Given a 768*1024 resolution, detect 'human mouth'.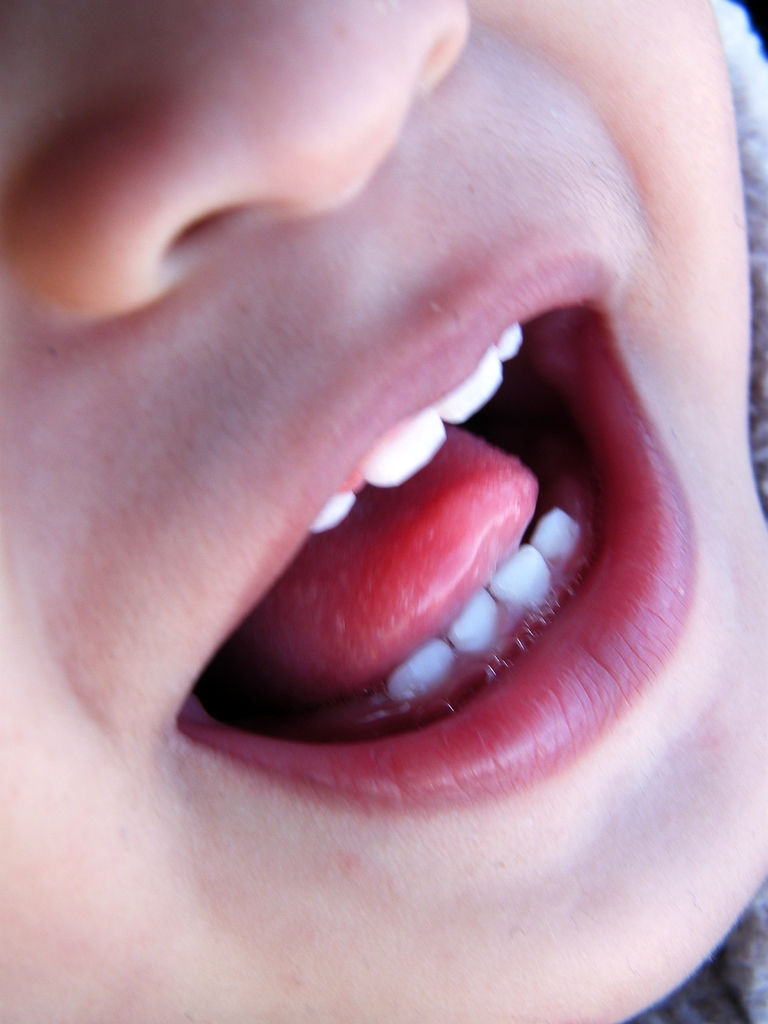
(173,250,697,815).
